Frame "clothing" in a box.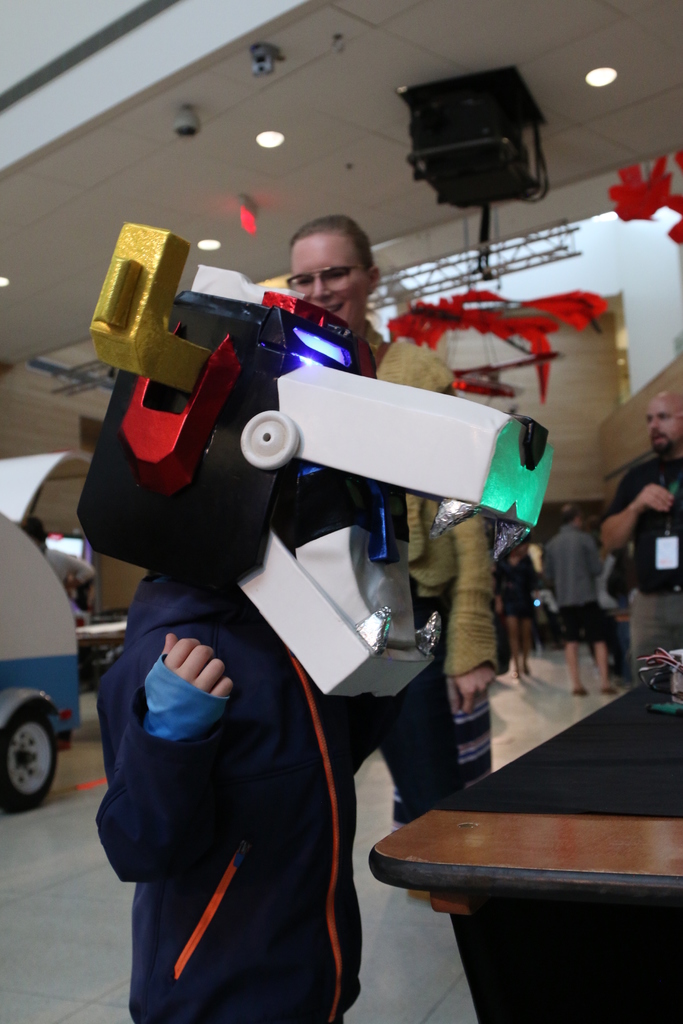
bbox=[491, 550, 541, 617].
